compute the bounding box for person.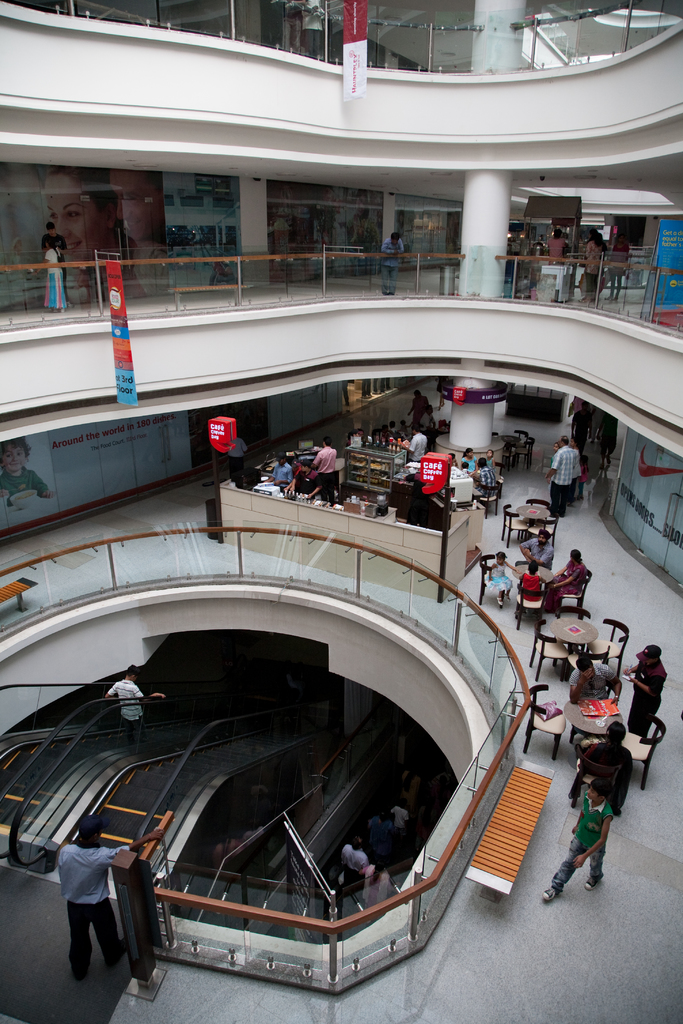
bbox=(49, 815, 146, 998).
